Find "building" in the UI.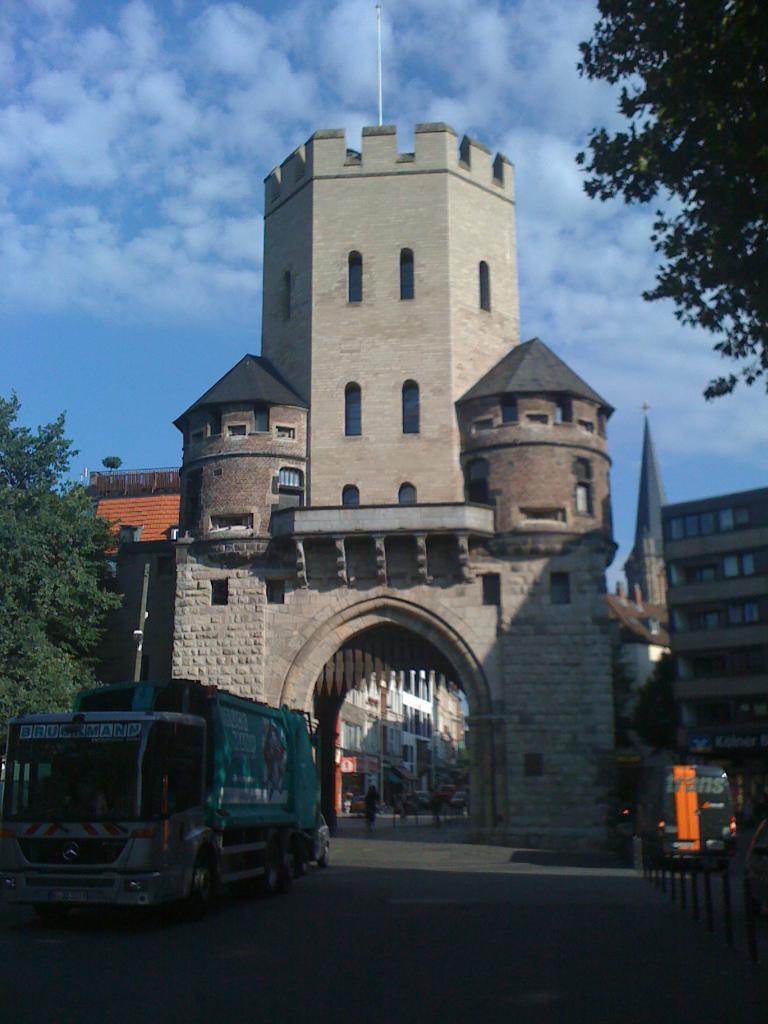
UI element at {"left": 612, "top": 404, "right": 767, "bottom": 836}.
